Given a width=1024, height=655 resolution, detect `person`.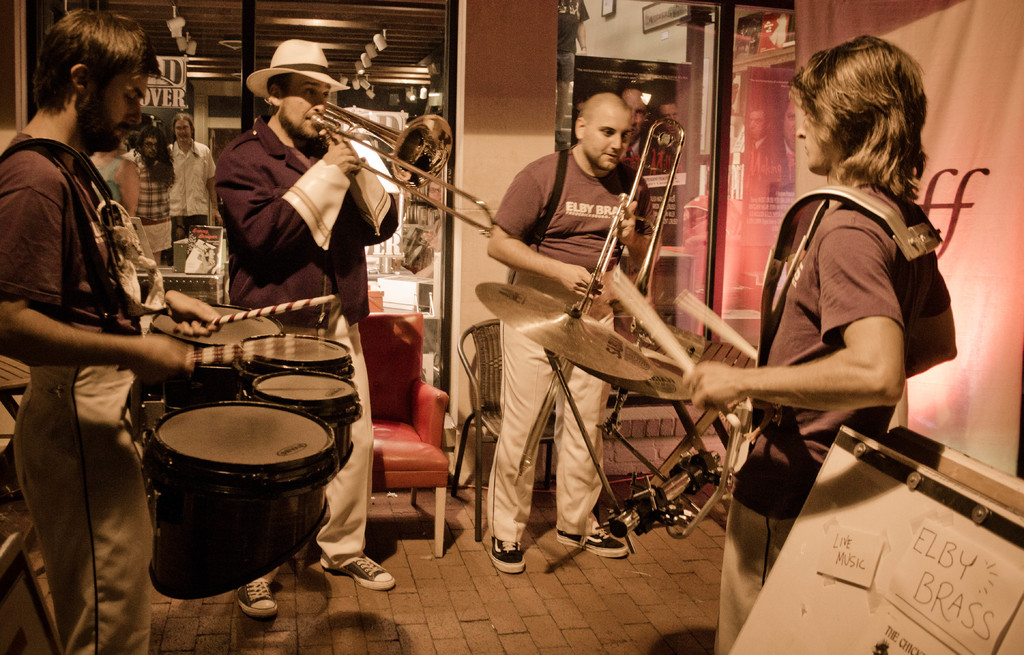
crop(164, 113, 212, 264).
